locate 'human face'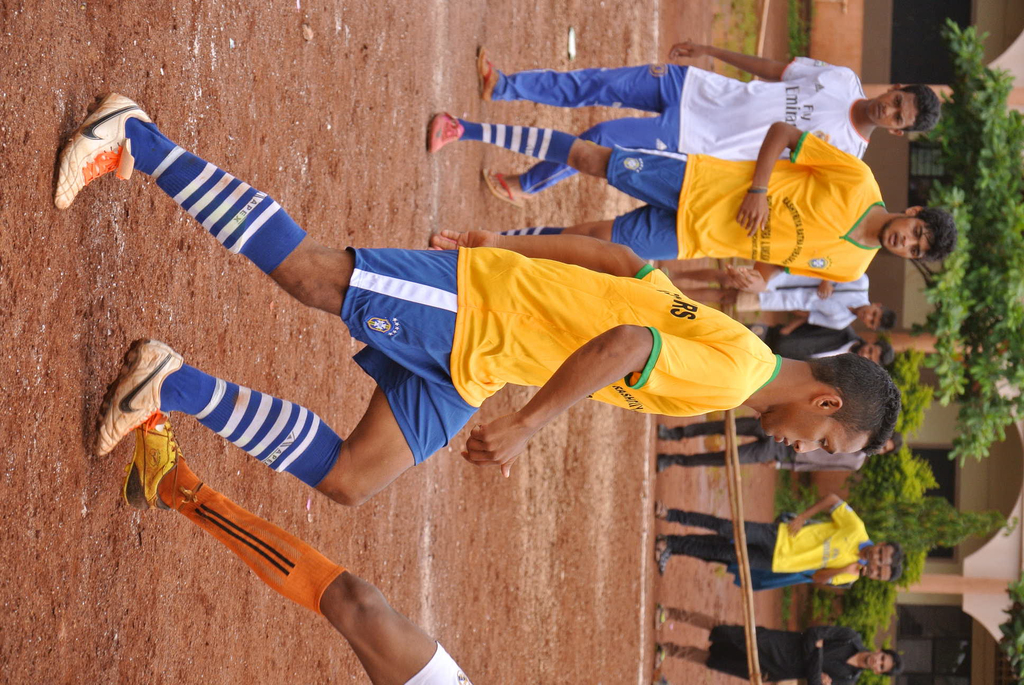
locate(758, 413, 862, 454)
